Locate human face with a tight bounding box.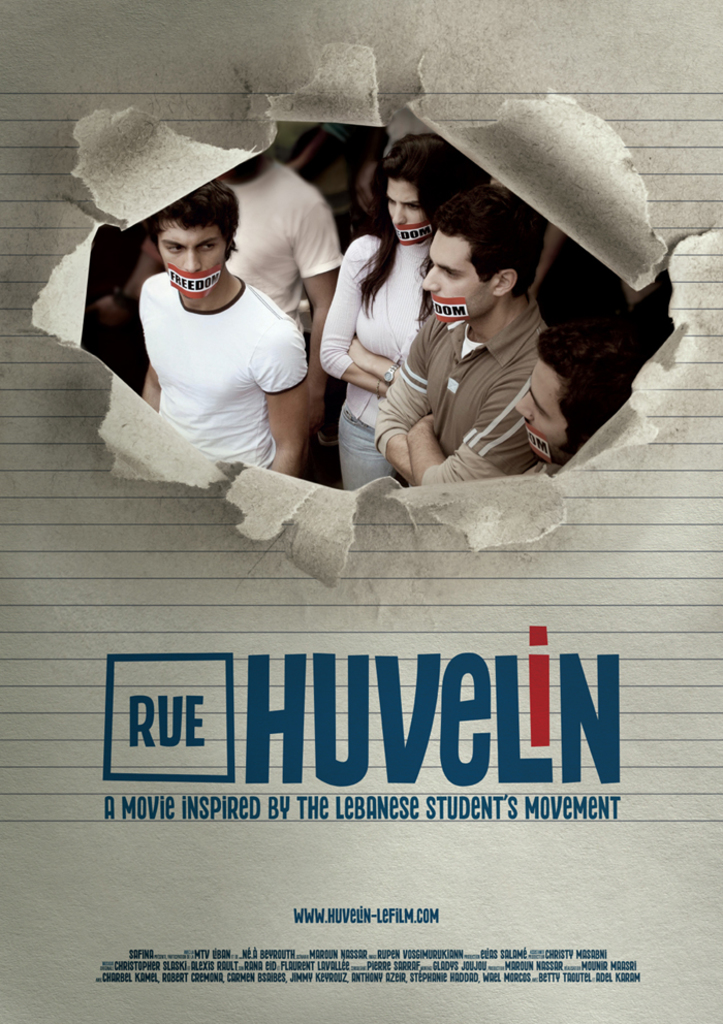
[515, 365, 565, 461].
